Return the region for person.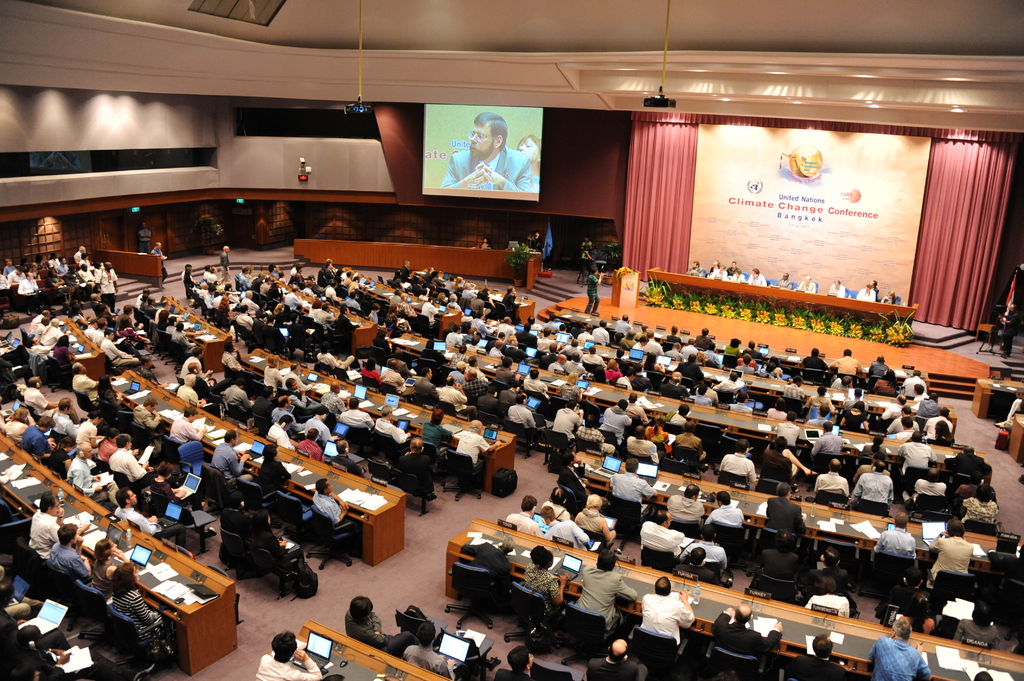
box(206, 428, 253, 496).
